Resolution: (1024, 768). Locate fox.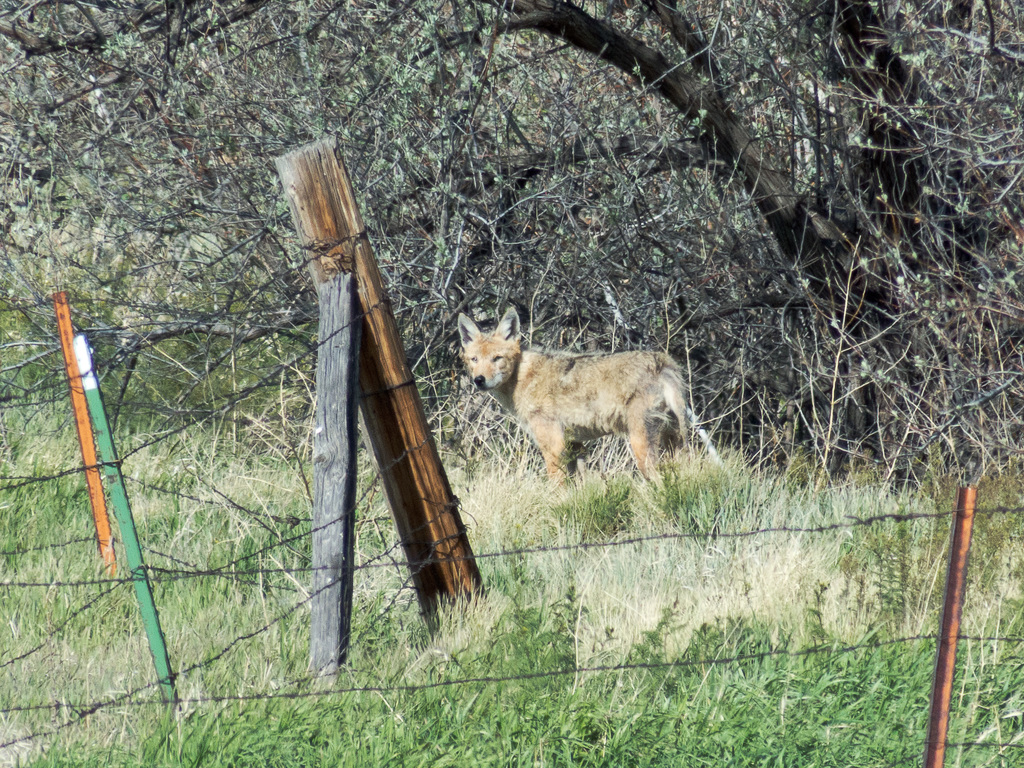
[x1=455, y1=303, x2=692, y2=506].
